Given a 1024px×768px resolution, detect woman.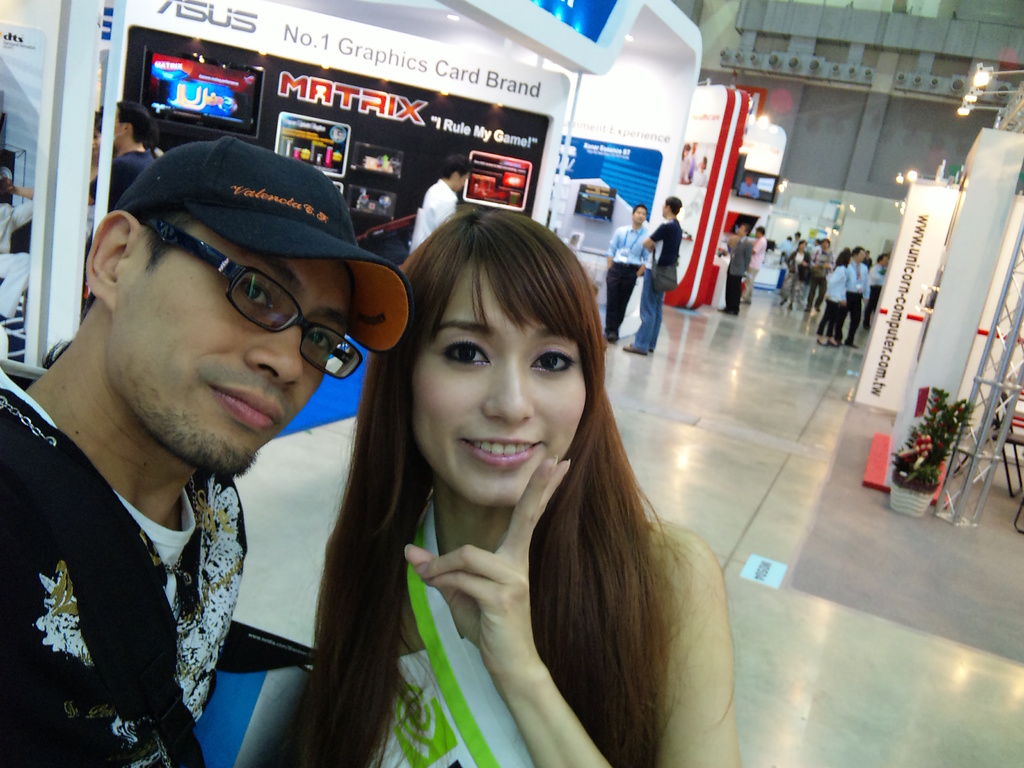
rect(305, 174, 769, 758).
